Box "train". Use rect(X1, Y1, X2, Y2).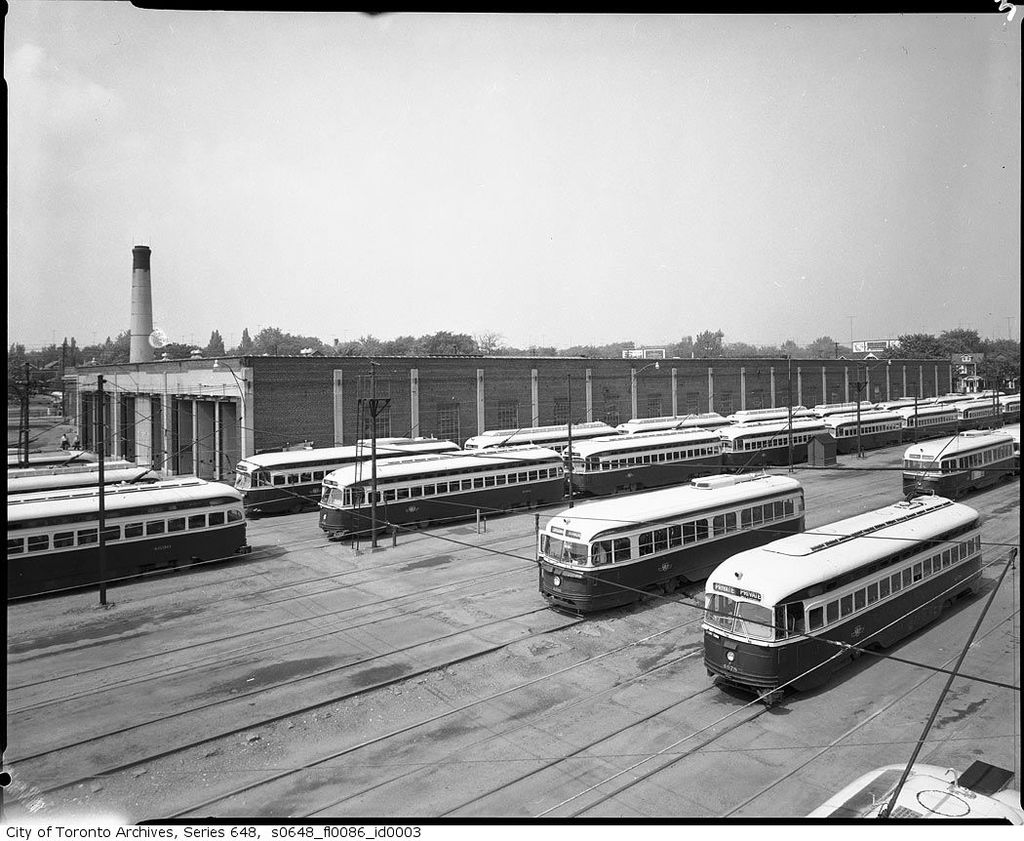
rect(532, 406, 803, 616).
